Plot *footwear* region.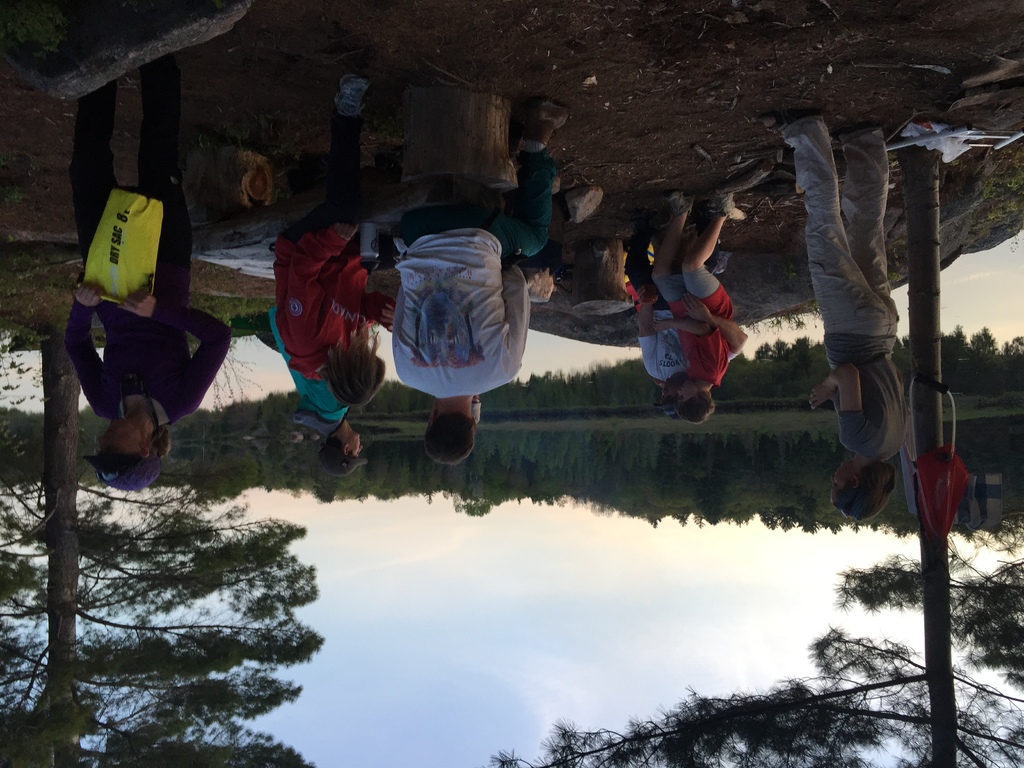
Plotted at {"x1": 830, "y1": 120, "x2": 884, "y2": 140}.
